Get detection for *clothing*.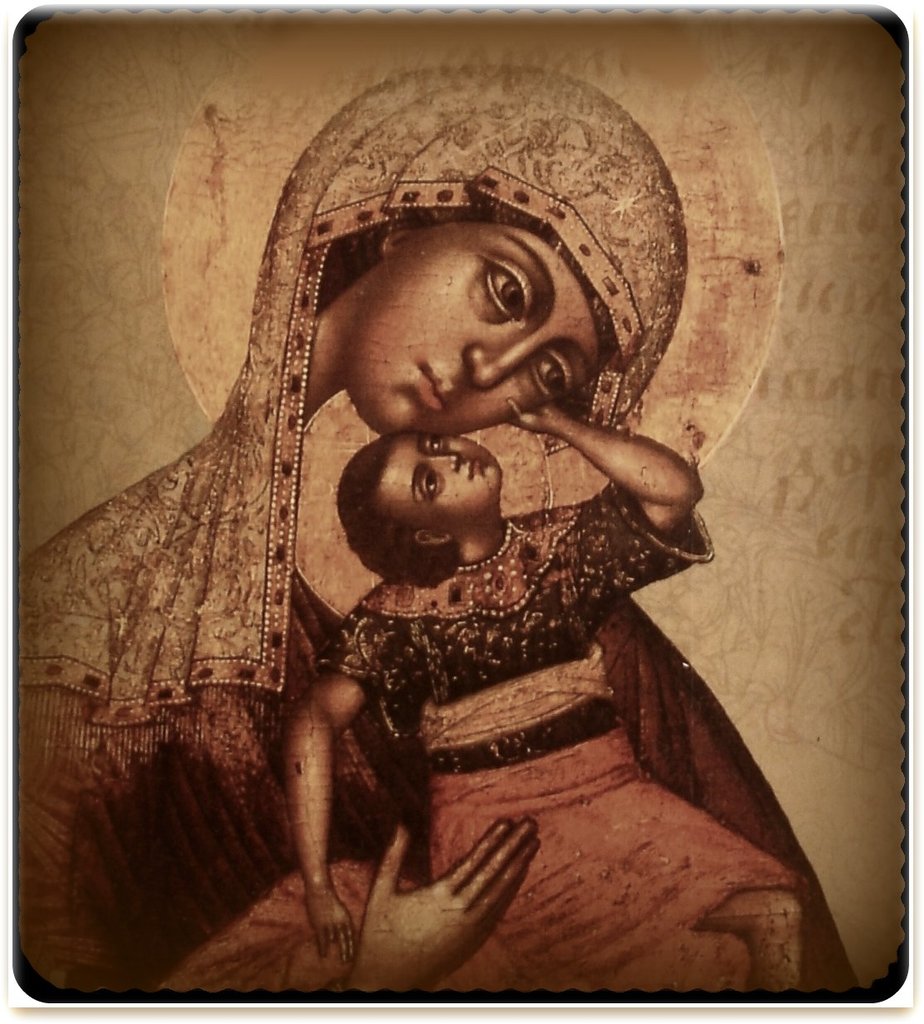
Detection: 23,76,858,997.
